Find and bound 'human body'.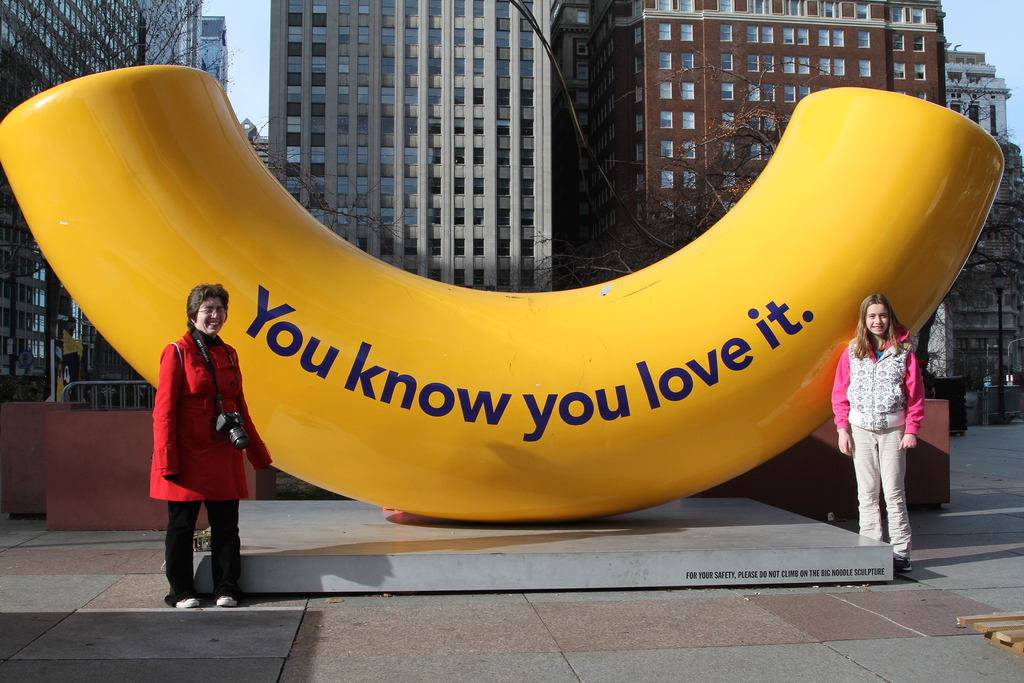
Bound: 831 333 927 570.
